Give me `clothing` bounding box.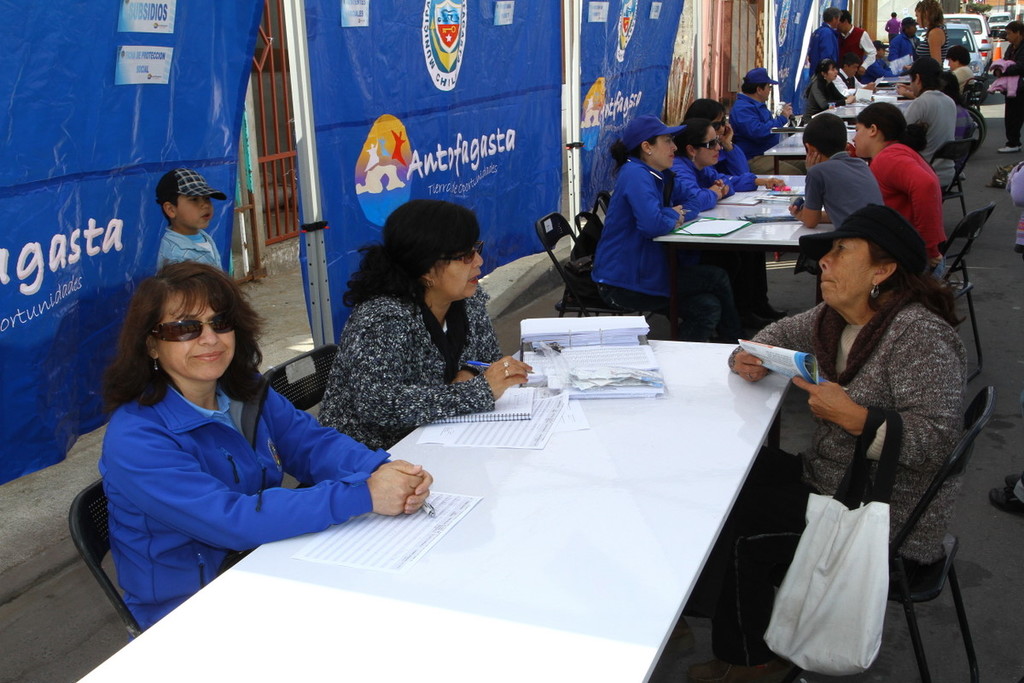
(325,287,512,452).
